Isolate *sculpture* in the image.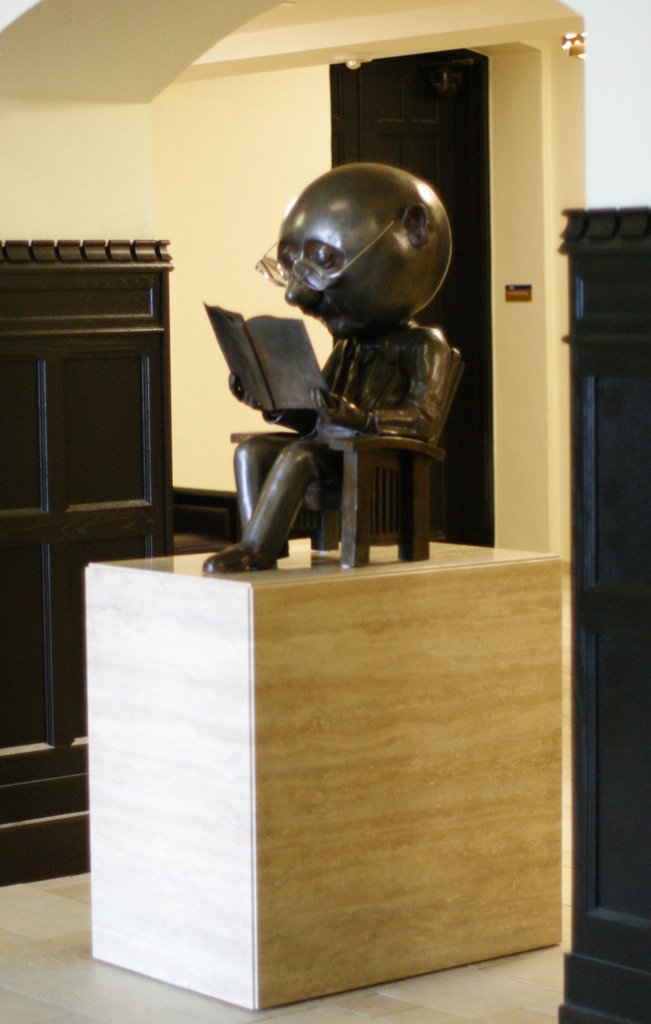
Isolated region: (201, 165, 488, 575).
